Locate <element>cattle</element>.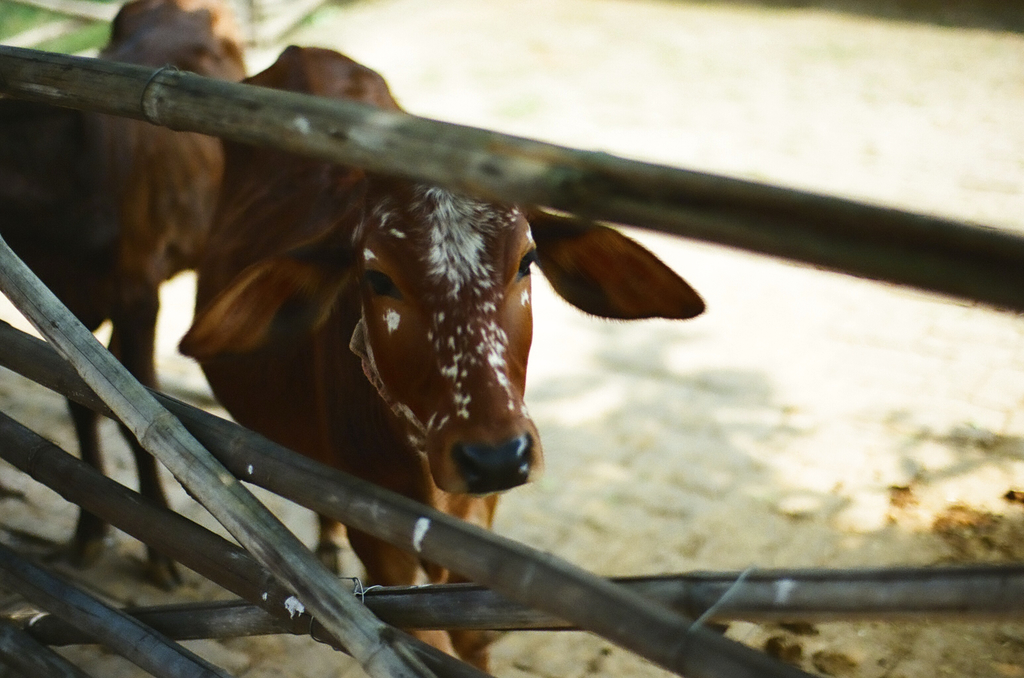
Bounding box: 183,38,700,654.
